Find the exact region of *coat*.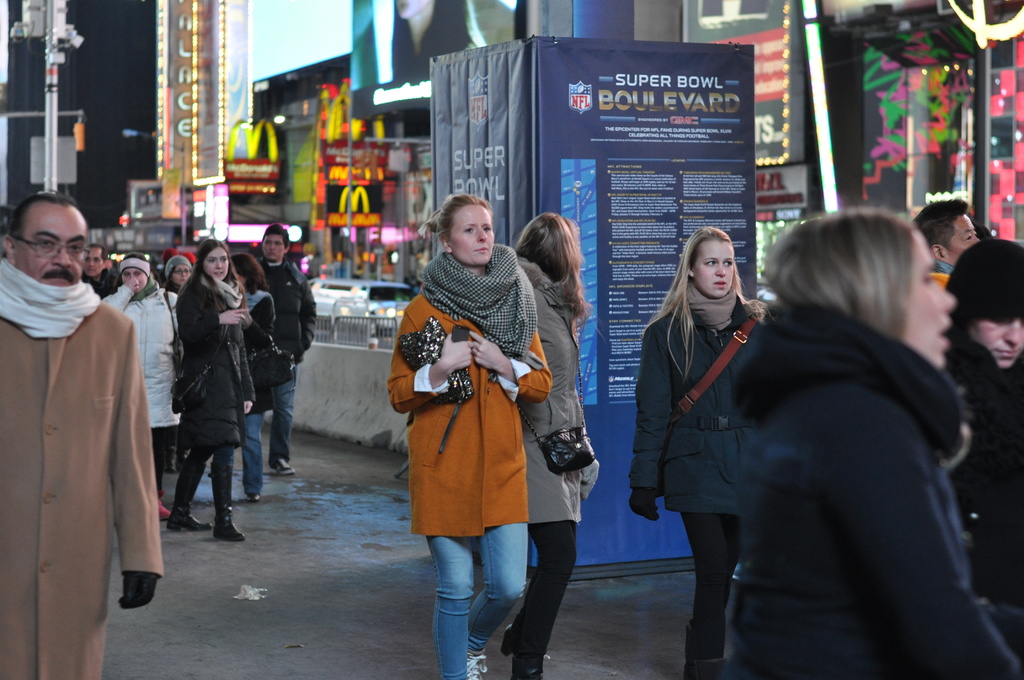
Exact region: 173 270 256 437.
